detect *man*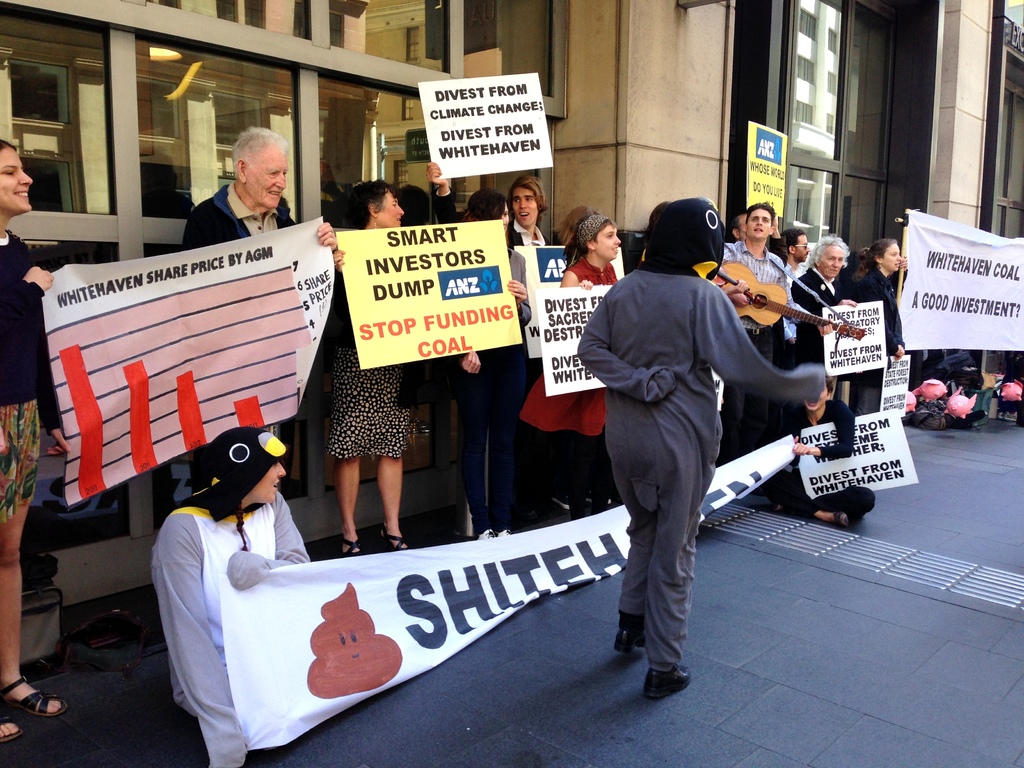
174 118 346 259
